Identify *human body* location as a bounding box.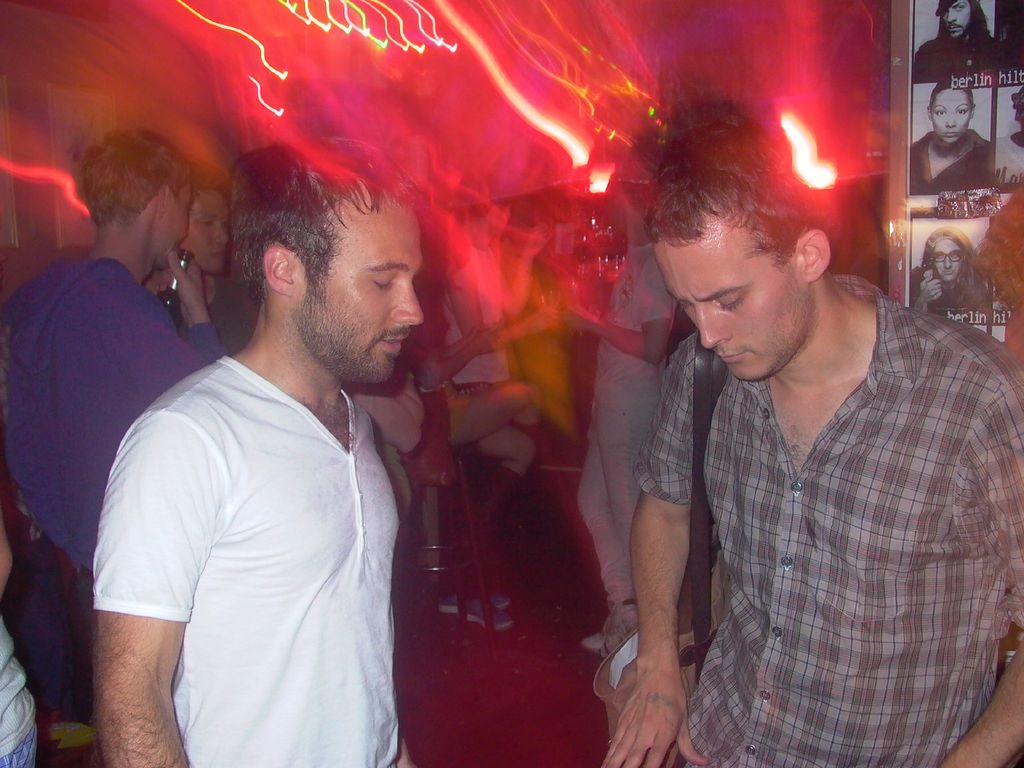
bbox(0, 249, 231, 606).
